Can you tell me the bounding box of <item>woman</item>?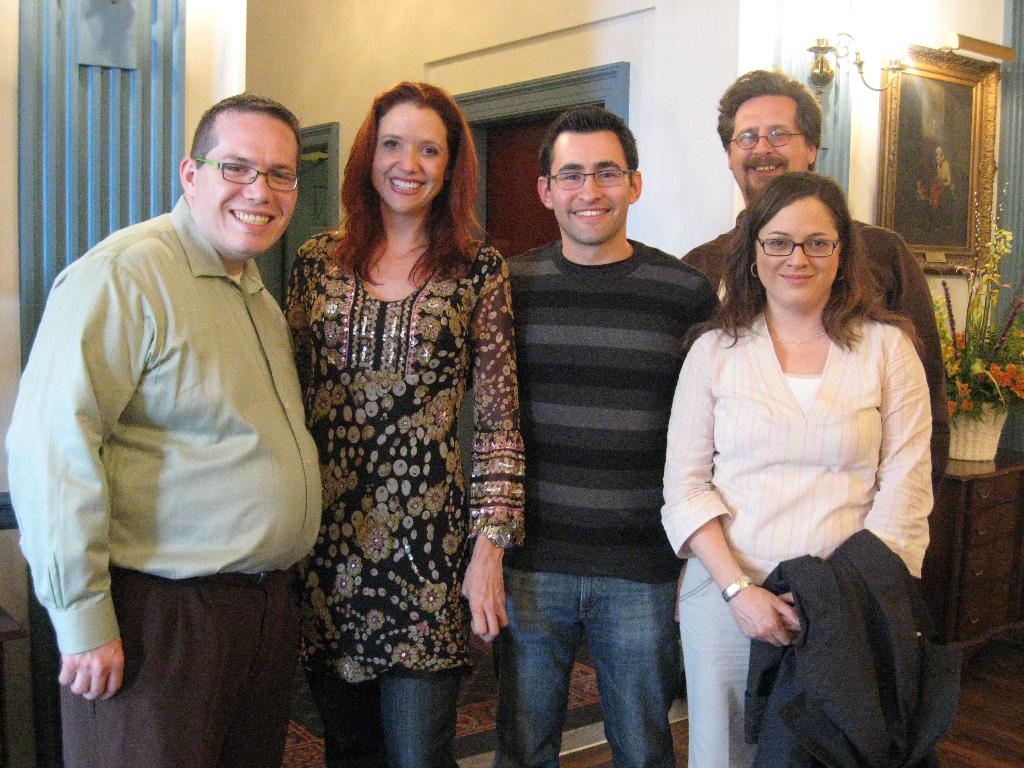
left=282, top=81, right=528, bottom=767.
